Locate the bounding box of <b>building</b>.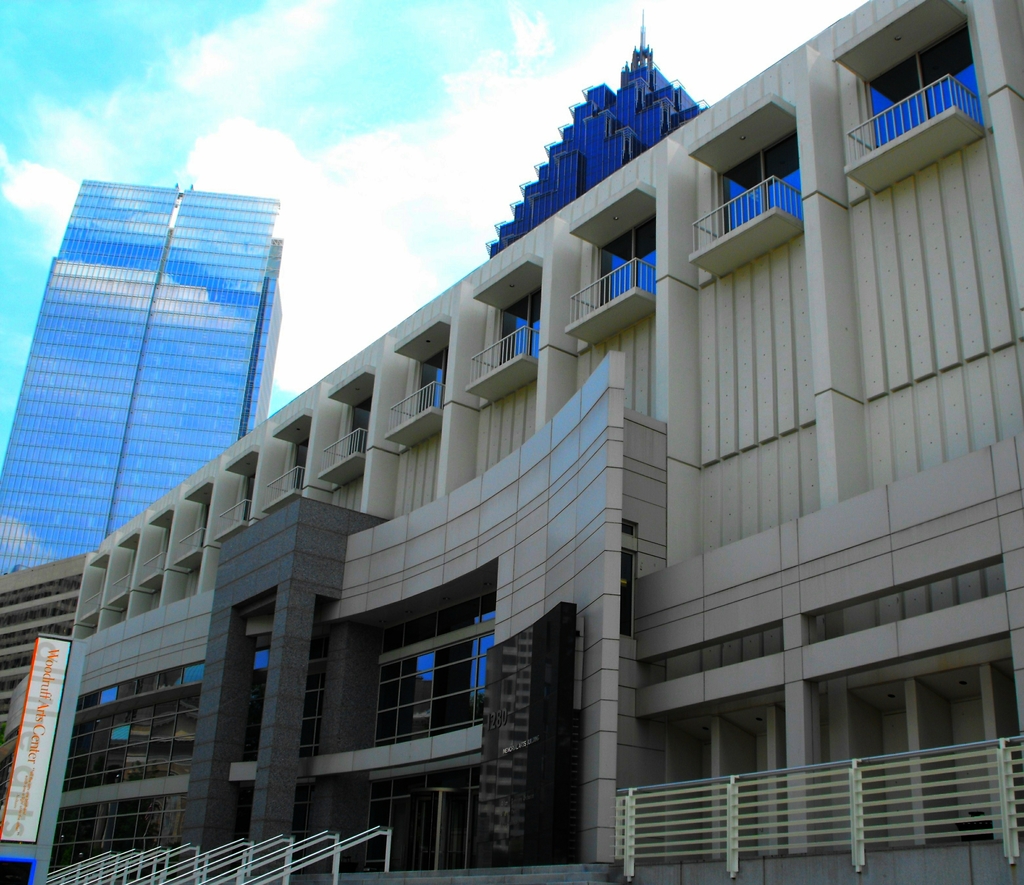
Bounding box: [left=0, top=177, right=287, bottom=578].
